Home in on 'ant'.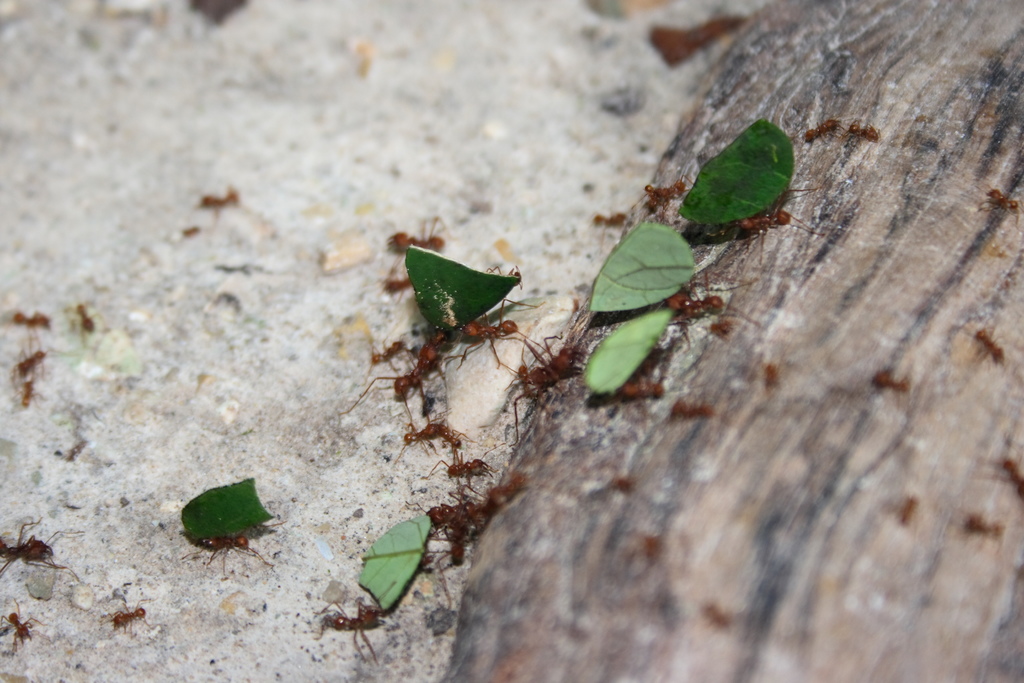
Homed in at {"left": 12, "top": 349, "right": 47, "bottom": 381}.
